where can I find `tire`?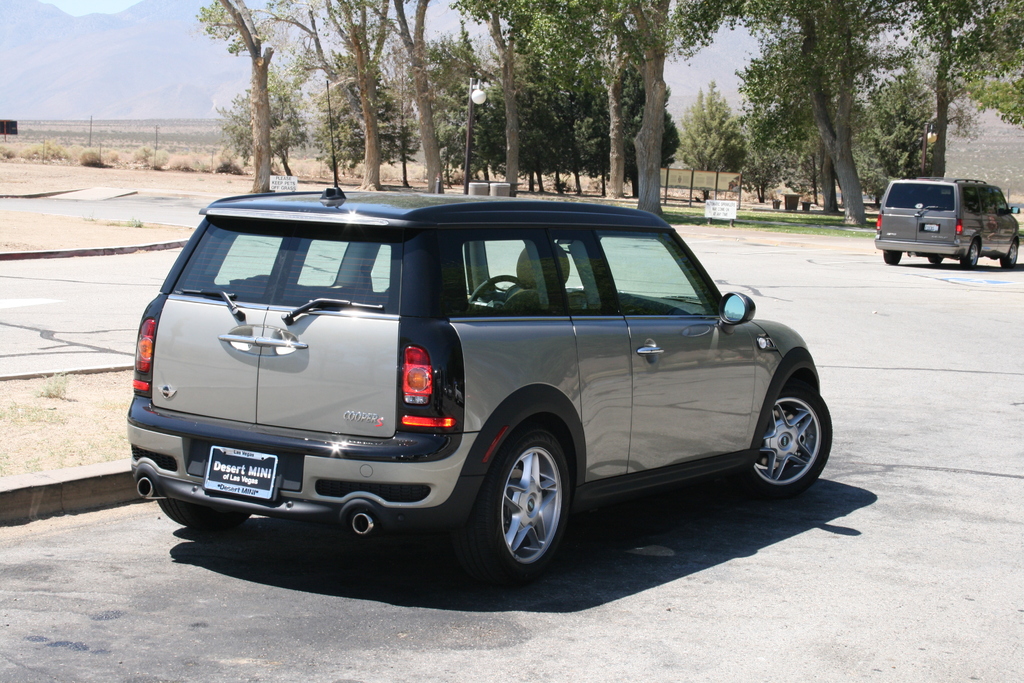
You can find it at [x1=158, y1=500, x2=252, y2=532].
